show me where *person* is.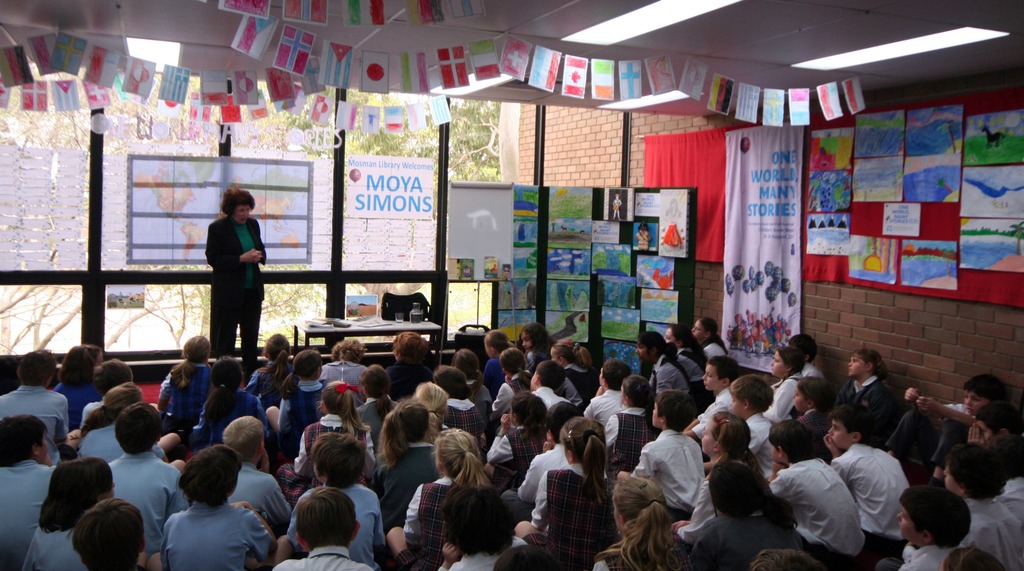
*person* is at bbox=[483, 387, 548, 490].
